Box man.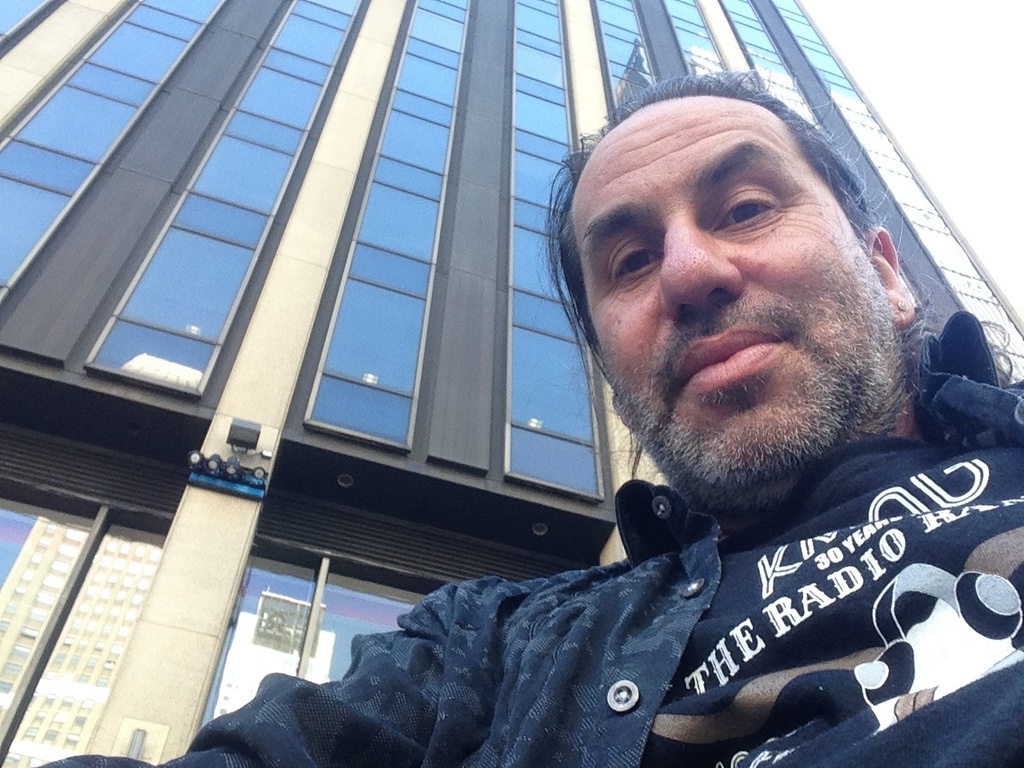
192,101,971,755.
